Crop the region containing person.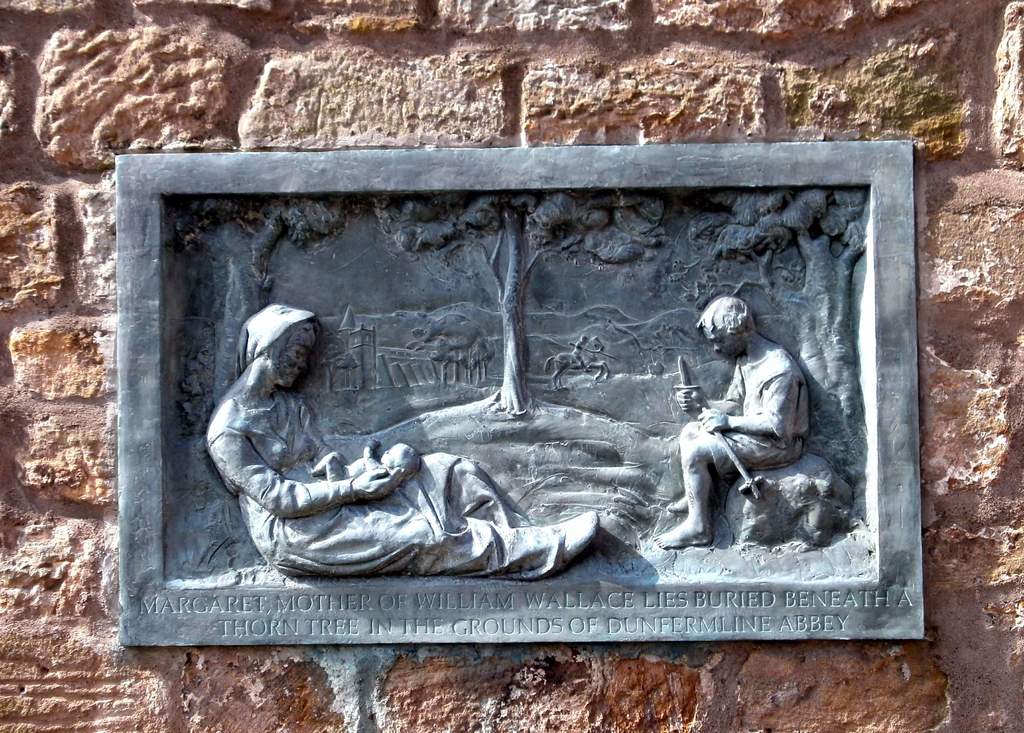
Crop region: x1=207, y1=302, x2=603, y2=575.
